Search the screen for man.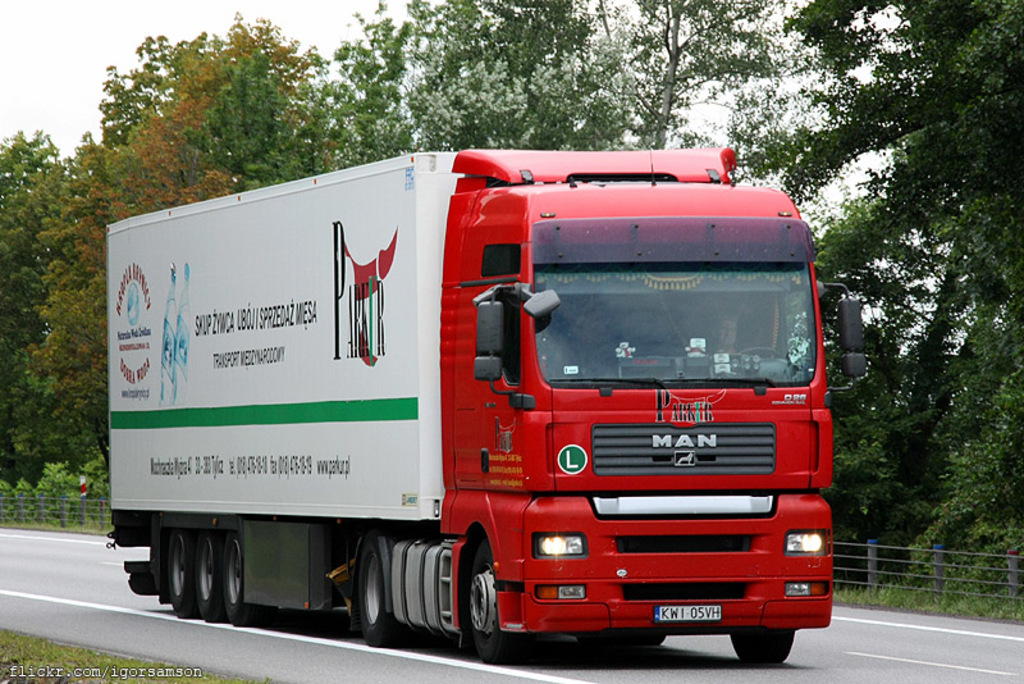
Found at 714,316,740,357.
